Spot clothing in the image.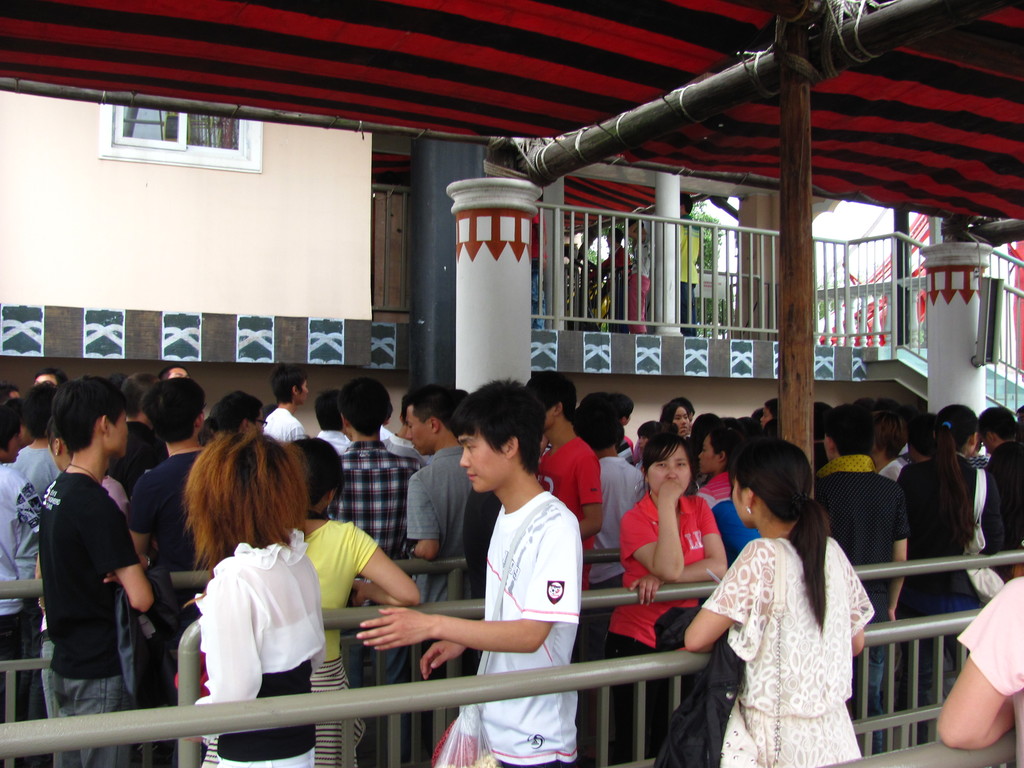
clothing found at <box>187,519,374,766</box>.
